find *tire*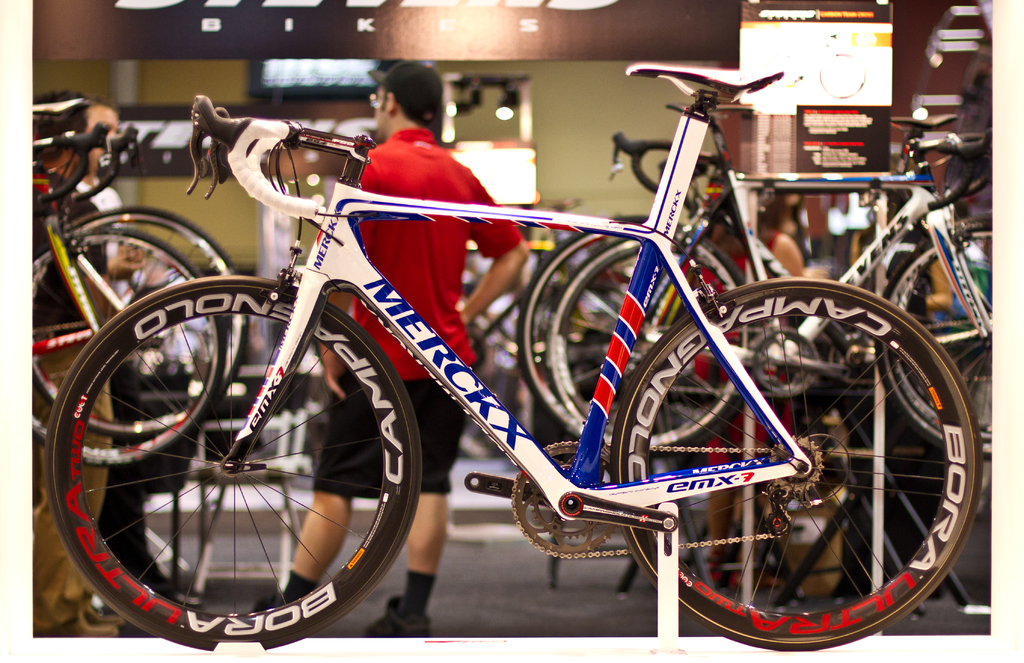
l=29, t=229, r=227, b=468
